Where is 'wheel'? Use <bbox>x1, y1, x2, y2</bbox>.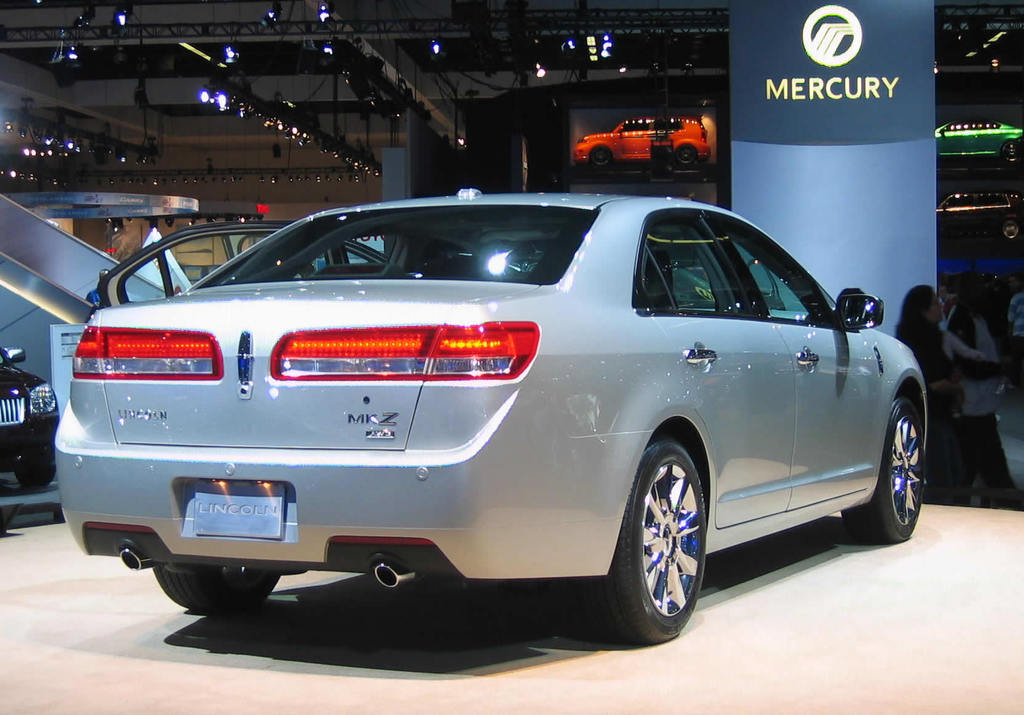
<bbox>608, 433, 716, 641</bbox>.
